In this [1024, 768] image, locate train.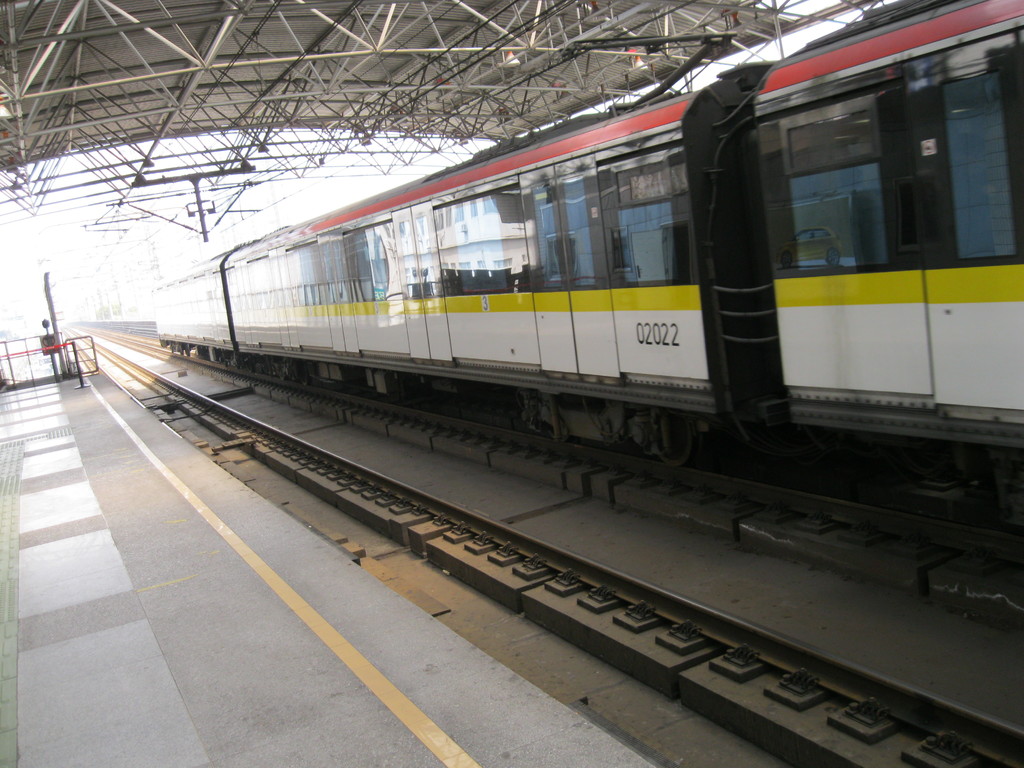
Bounding box: (149, 0, 1023, 527).
